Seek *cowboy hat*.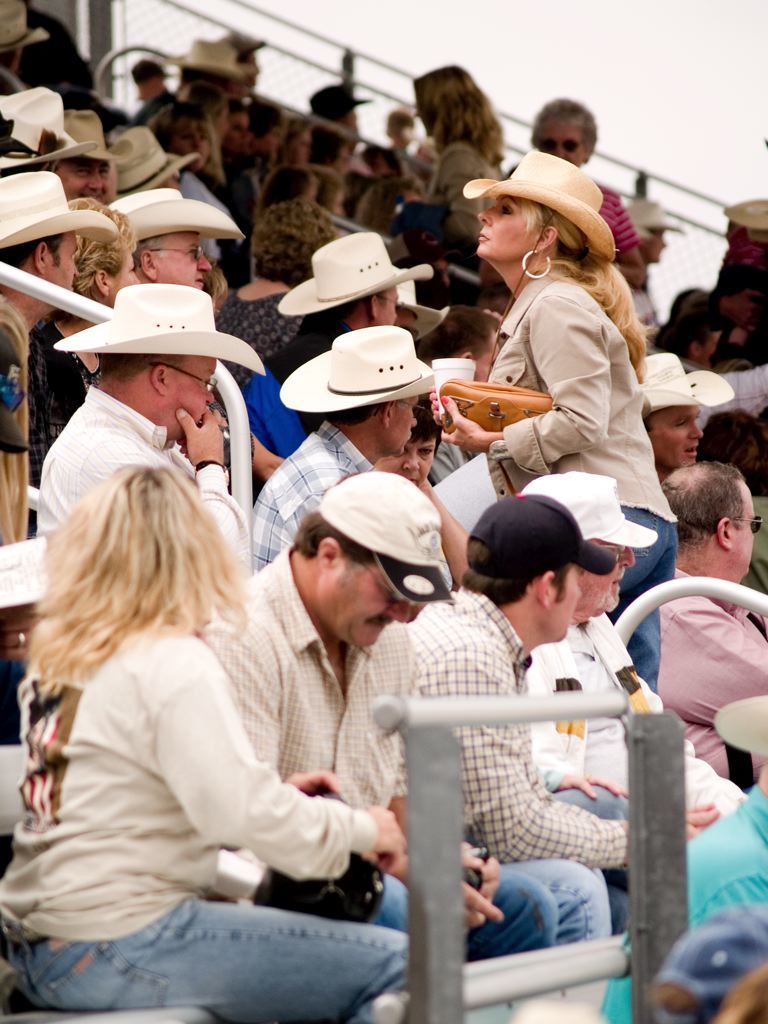
<bbox>290, 308, 451, 412</bbox>.
